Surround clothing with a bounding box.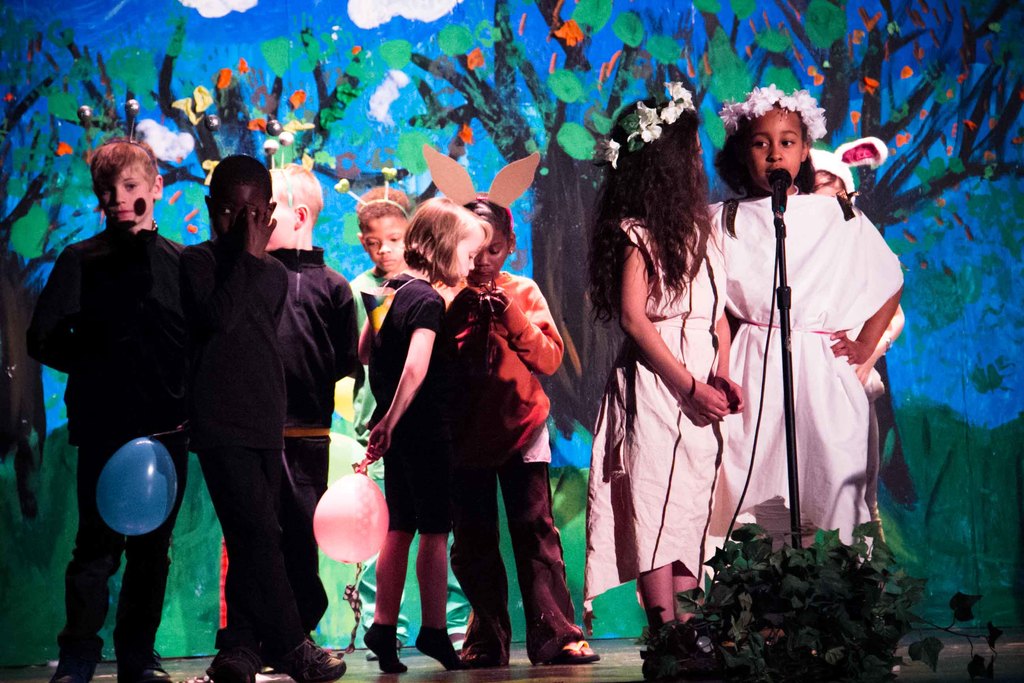
pyautogui.locateOnScreen(583, 216, 728, 600).
